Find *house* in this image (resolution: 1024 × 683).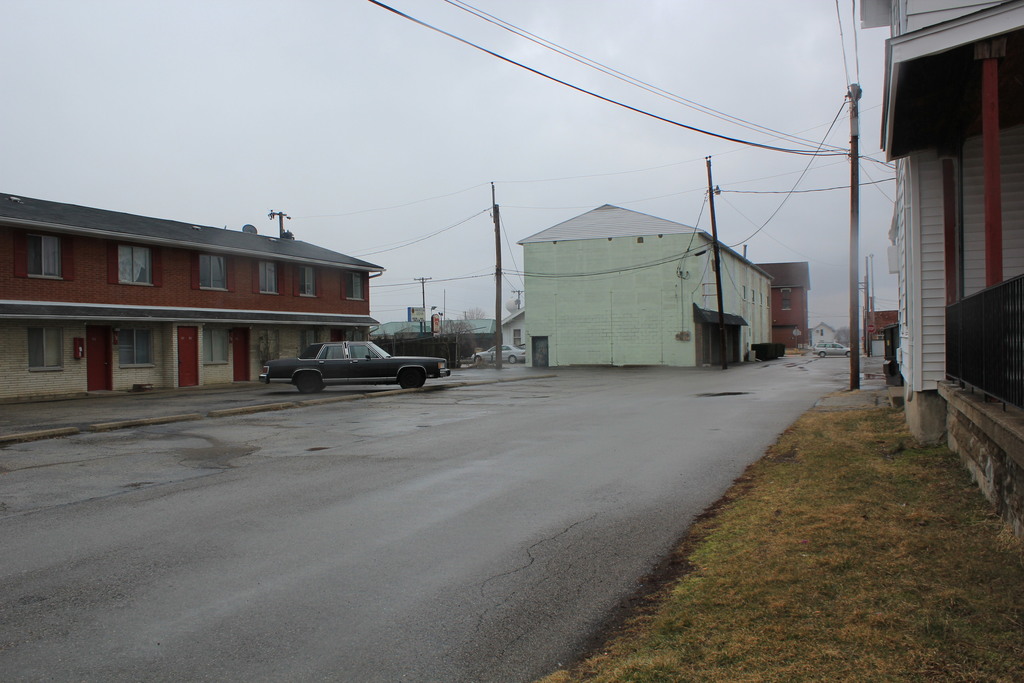
box(19, 191, 363, 400).
